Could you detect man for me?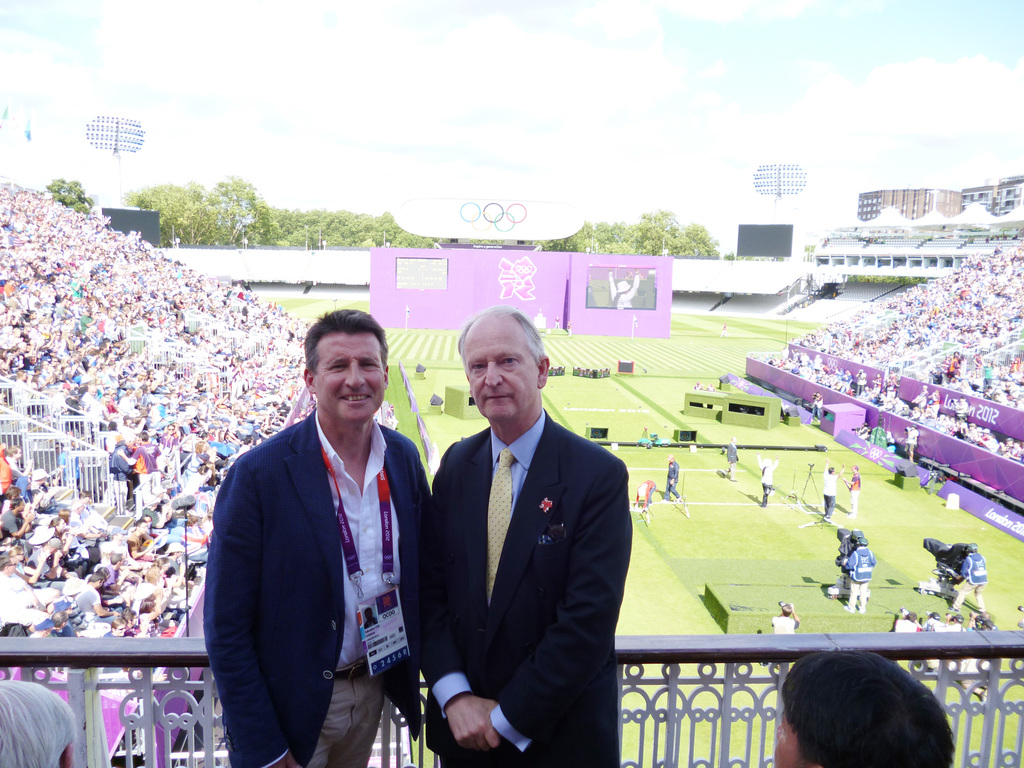
Detection result: {"left": 826, "top": 459, "right": 845, "bottom": 522}.
